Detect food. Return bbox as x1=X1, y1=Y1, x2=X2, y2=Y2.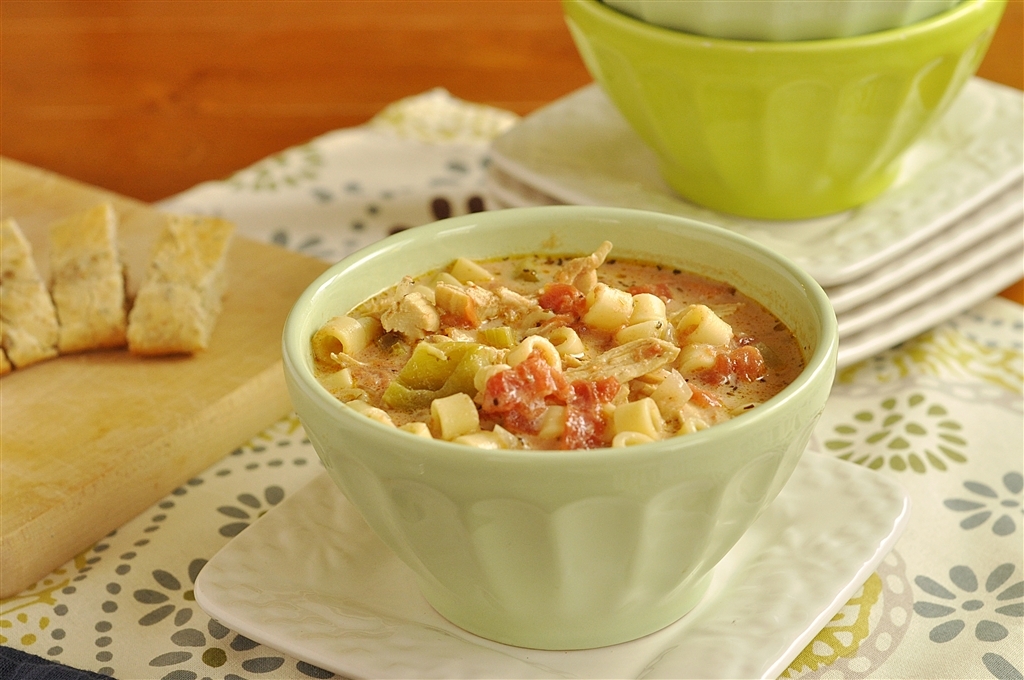
x1=0, y1=343, x2=21, y2=376.
